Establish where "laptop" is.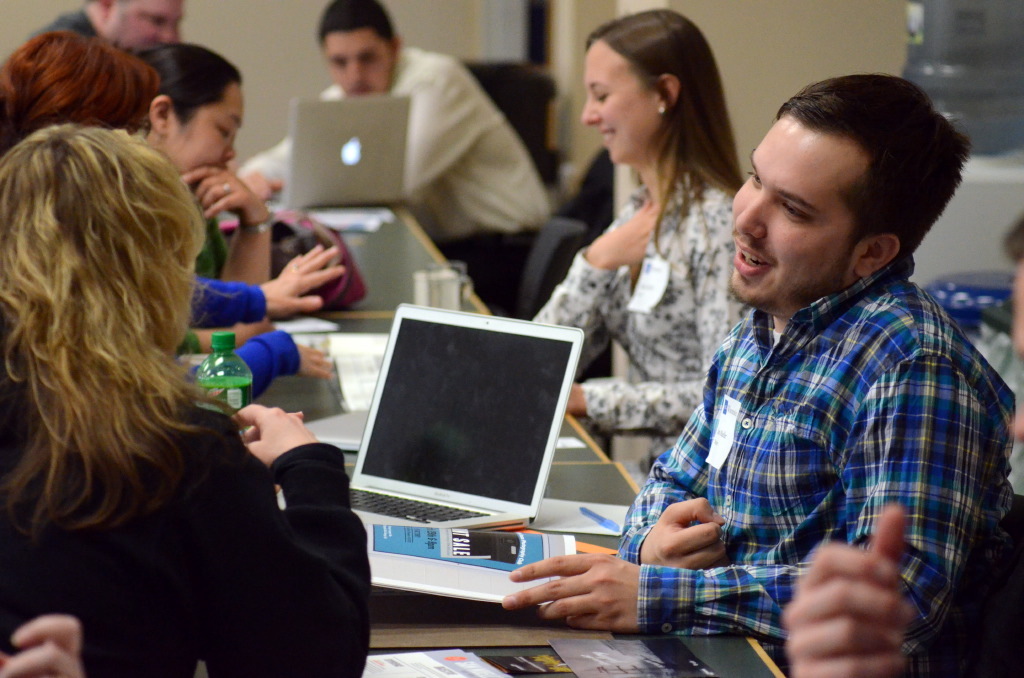
Established at box(276, 303, 585, 605).
